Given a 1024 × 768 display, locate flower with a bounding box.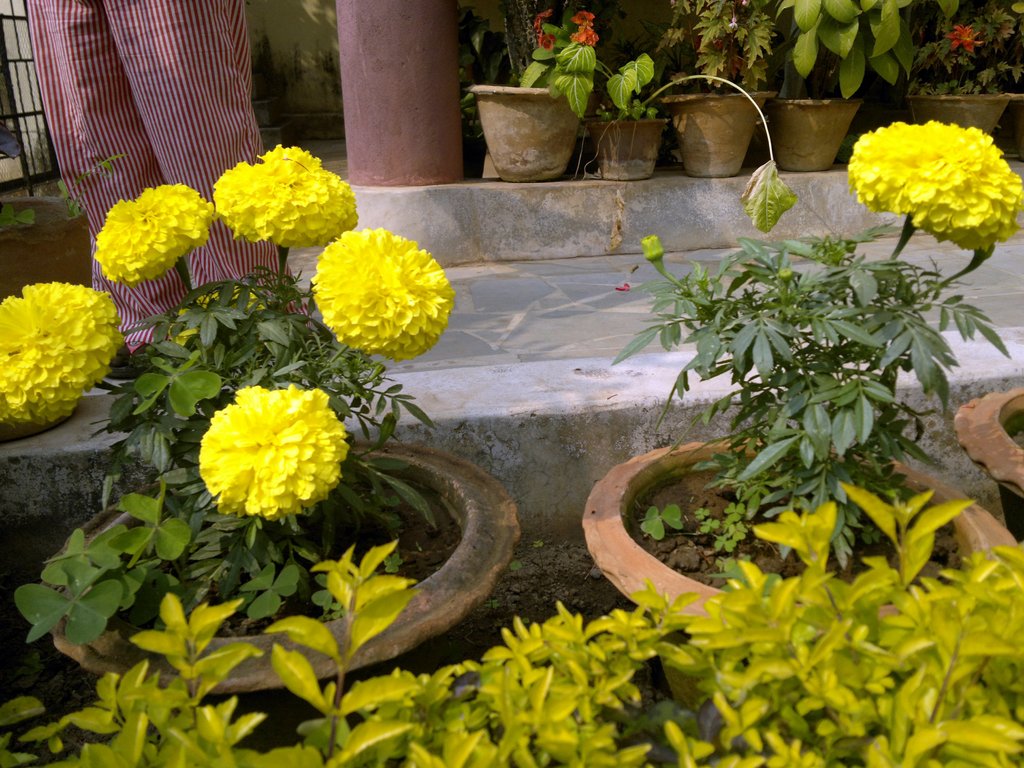
Located: region(531, 8, 554, 29).
